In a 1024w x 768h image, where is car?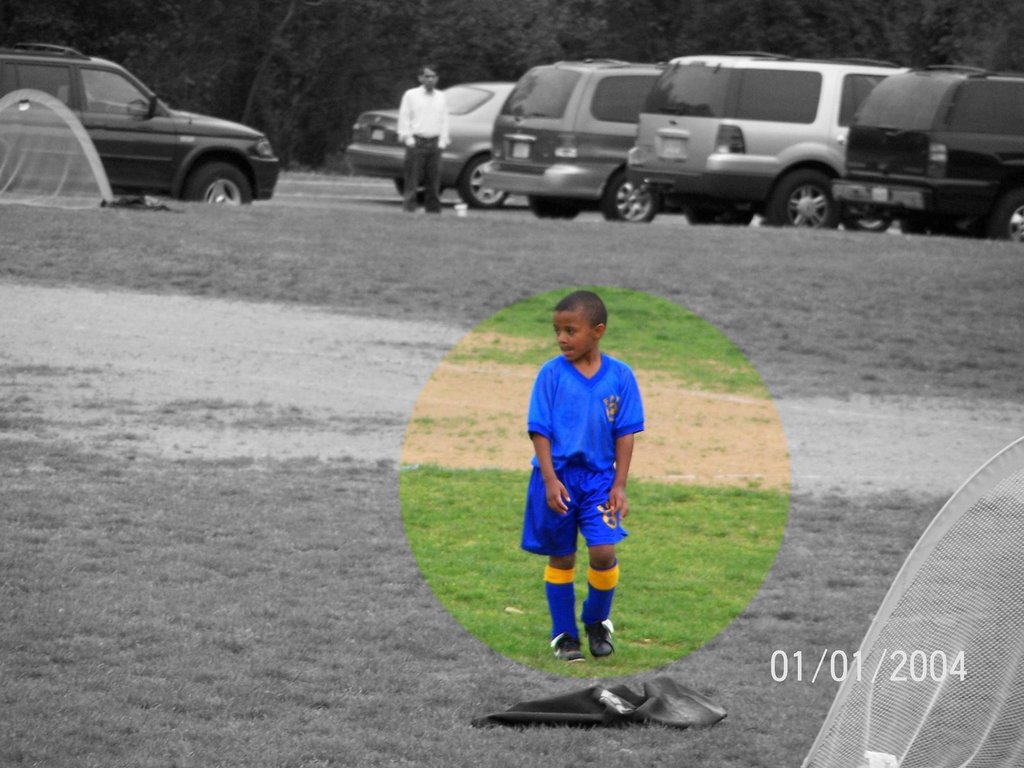
[829, 60, 1023, 245].
